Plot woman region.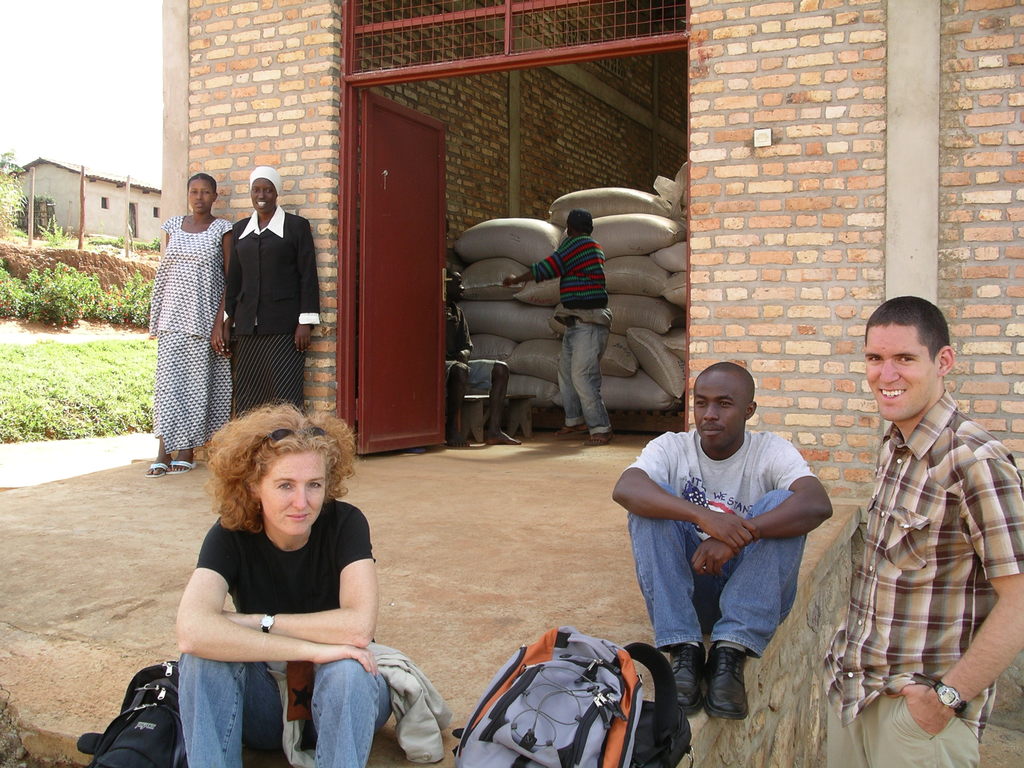
Plotted at l=223, t=164, r=326, b=429.
